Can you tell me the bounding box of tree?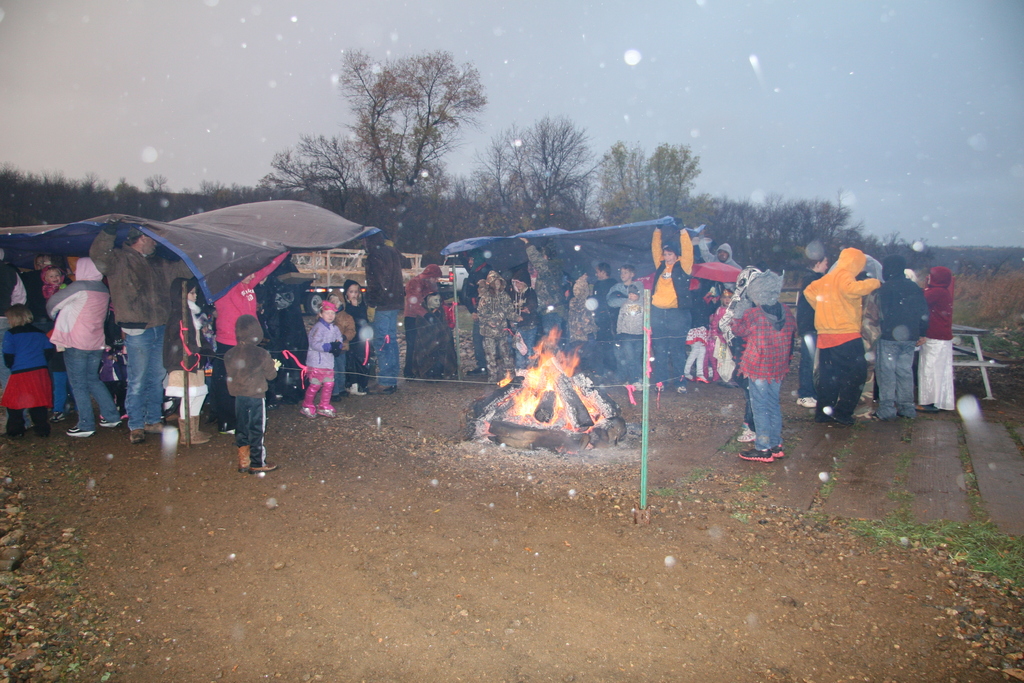
<region>259, 134, 369, 219</region>.
